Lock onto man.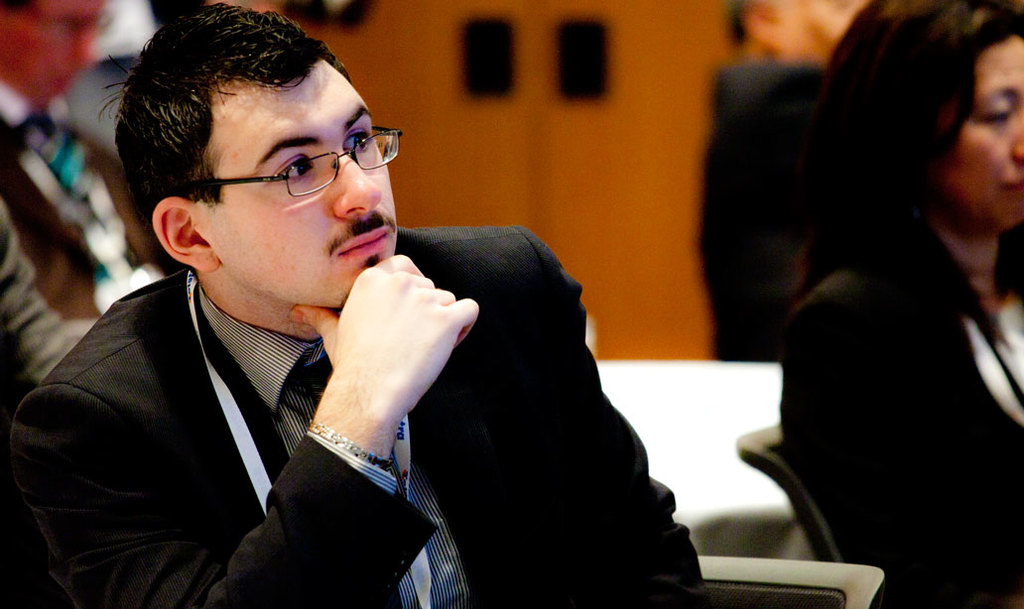
Locked: 0/5/192/408.
